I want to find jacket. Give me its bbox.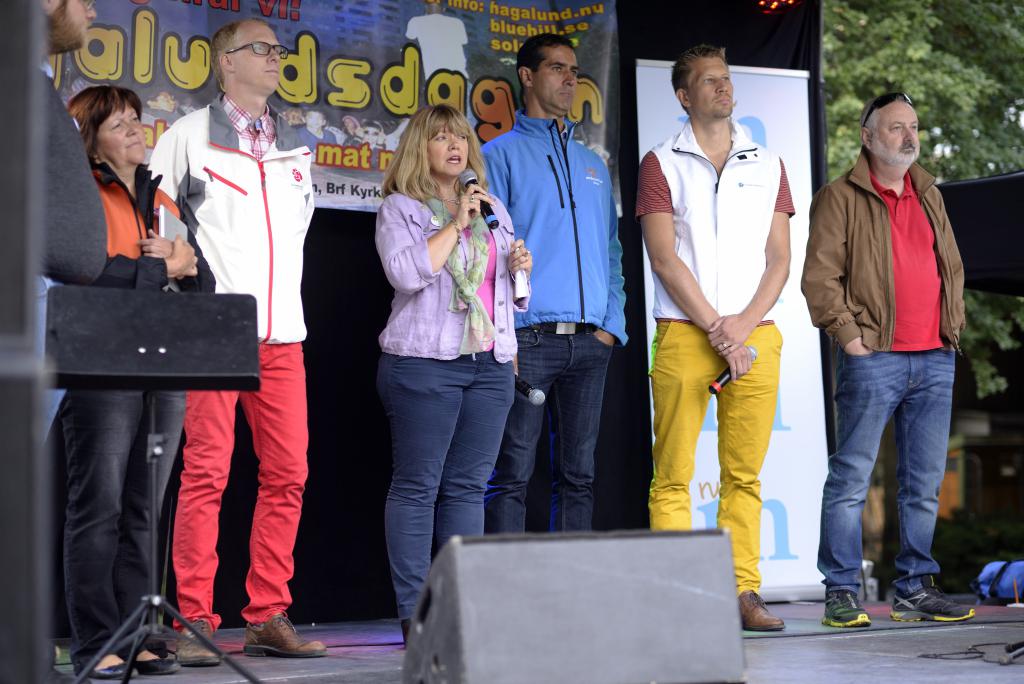
bbox(648, 119, 785, 328).
